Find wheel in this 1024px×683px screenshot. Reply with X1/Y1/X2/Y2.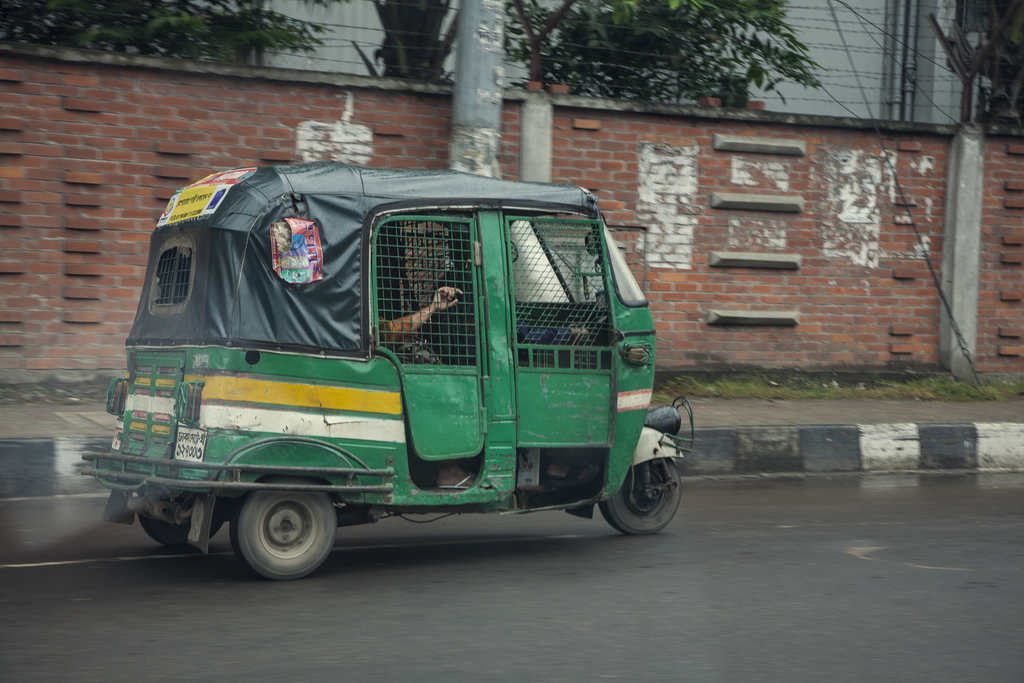
604/455/682/537.
